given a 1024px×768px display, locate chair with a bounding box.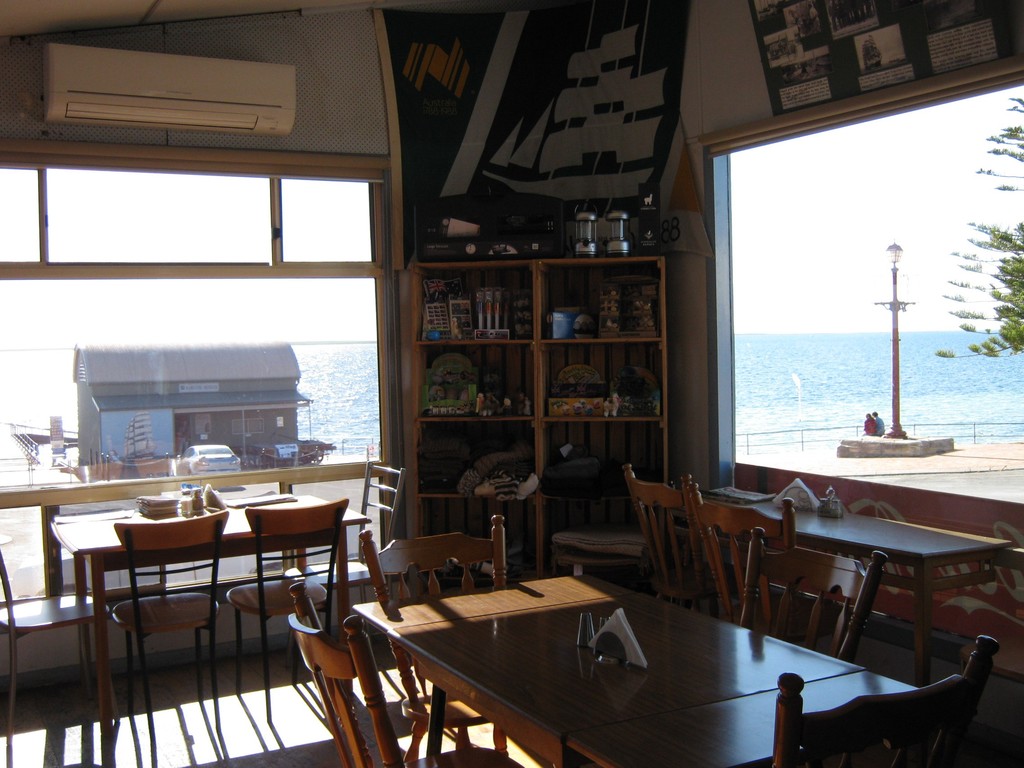
Located: 226/496/350/719.
